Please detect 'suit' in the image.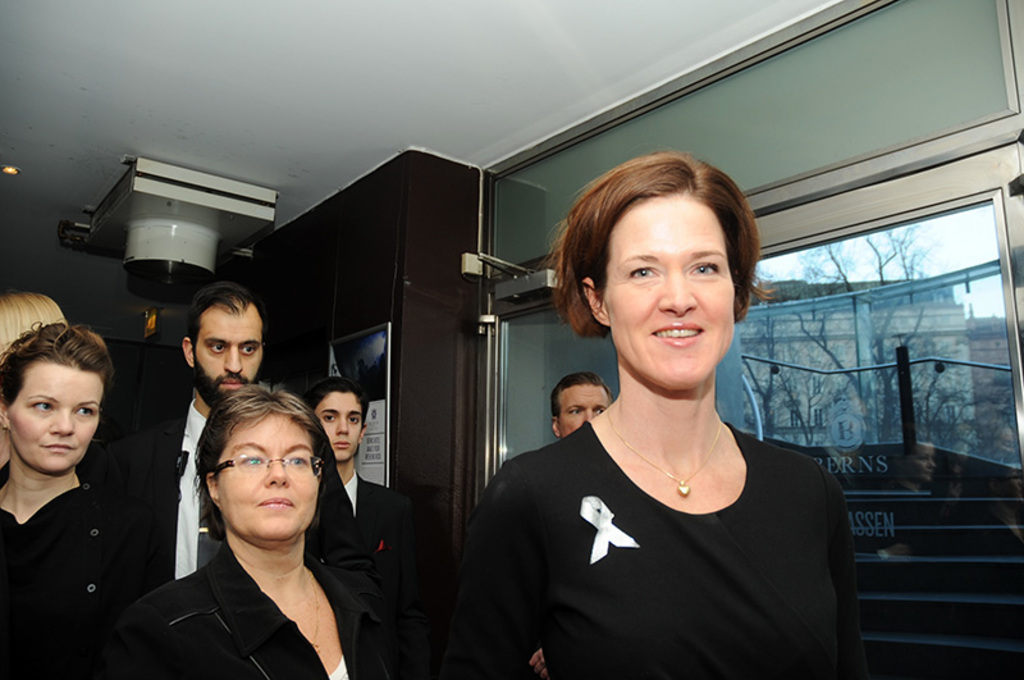
(93, 529, 426, 679).
